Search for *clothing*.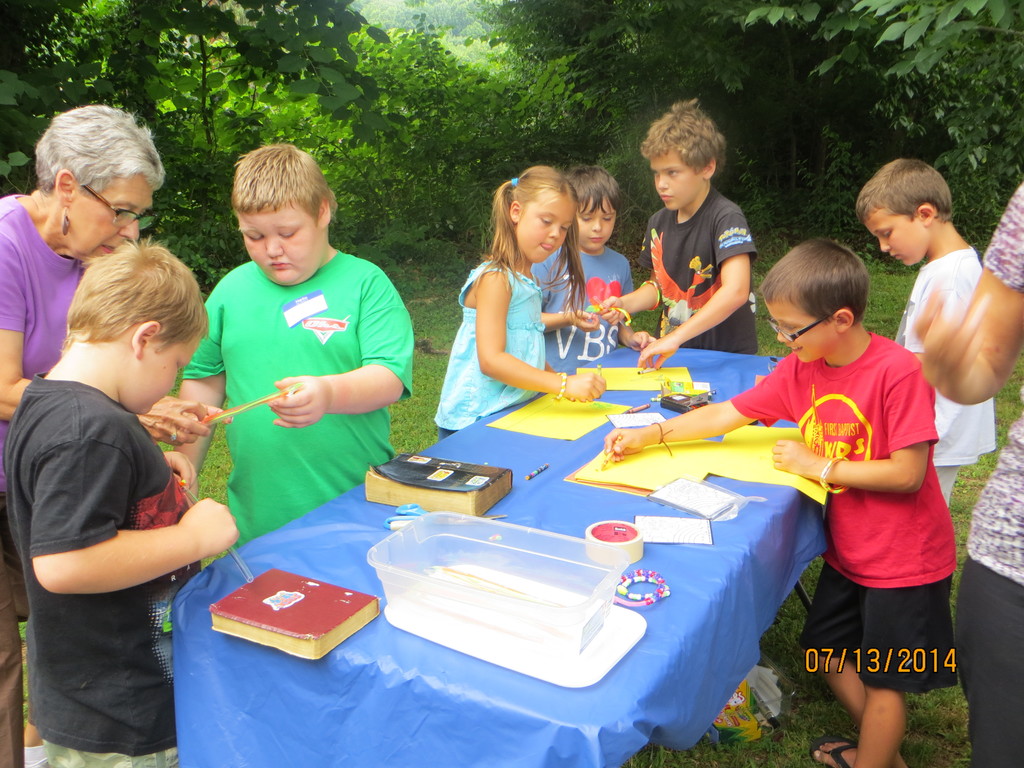
Found at detection(4, 372, 202, 767).
